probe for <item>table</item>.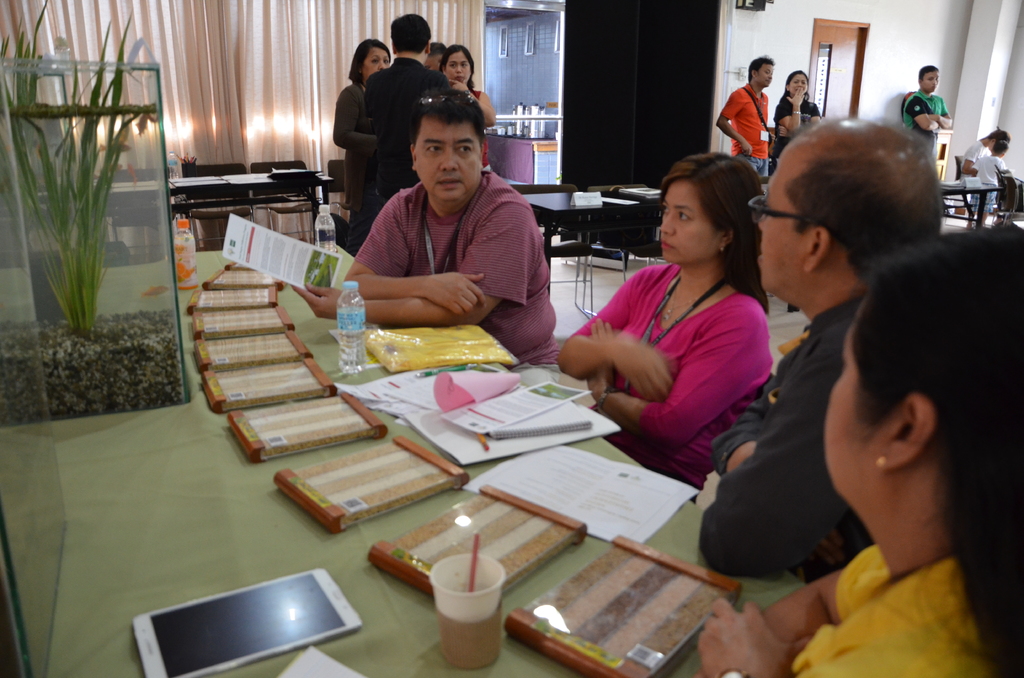
Probe result: pyautogui.locateOnScreen(0, 235, 807, 677).
